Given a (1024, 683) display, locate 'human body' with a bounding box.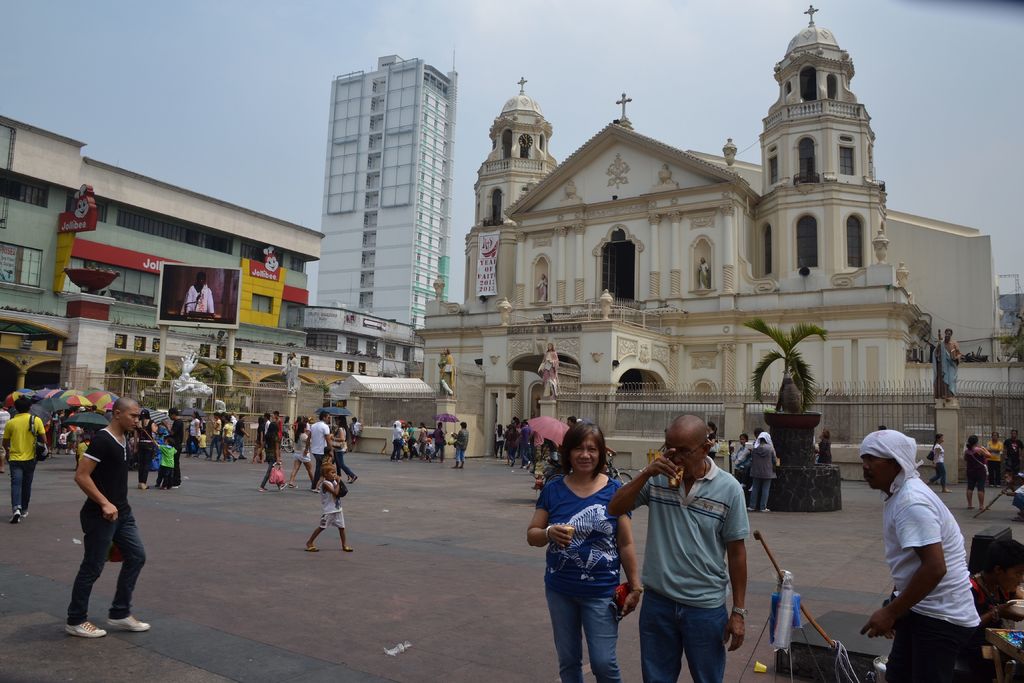
Located: crop(1012, 477, 1023, 516).
